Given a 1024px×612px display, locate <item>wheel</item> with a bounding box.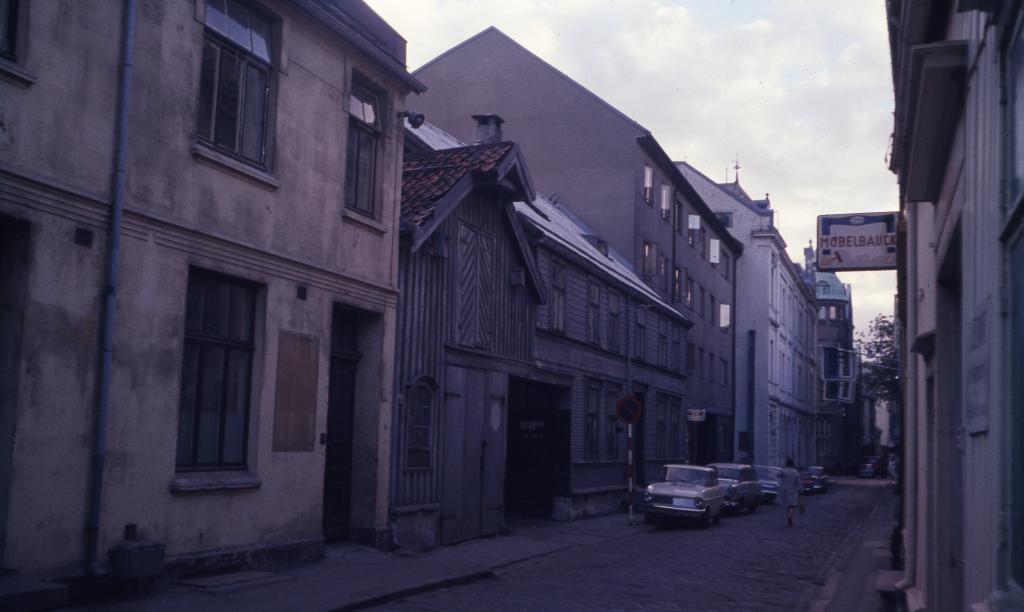
Located: <box>731,502,739,514</box>.
